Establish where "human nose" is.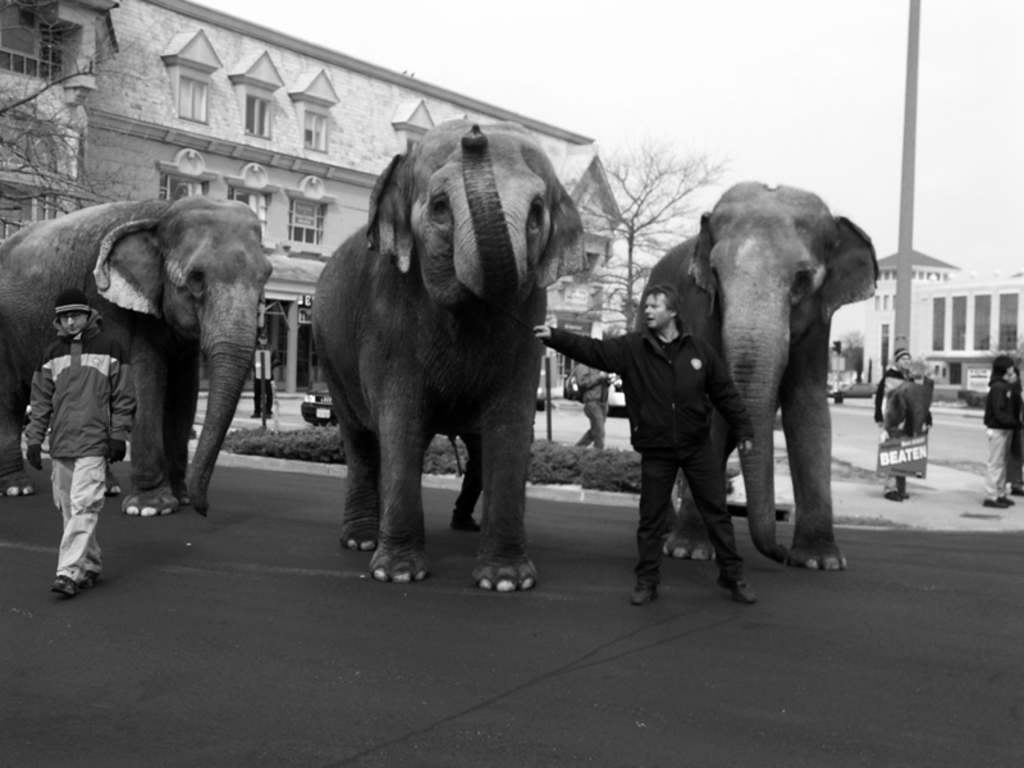
Established at (left=644, top=303, right=650, bottom=314).
